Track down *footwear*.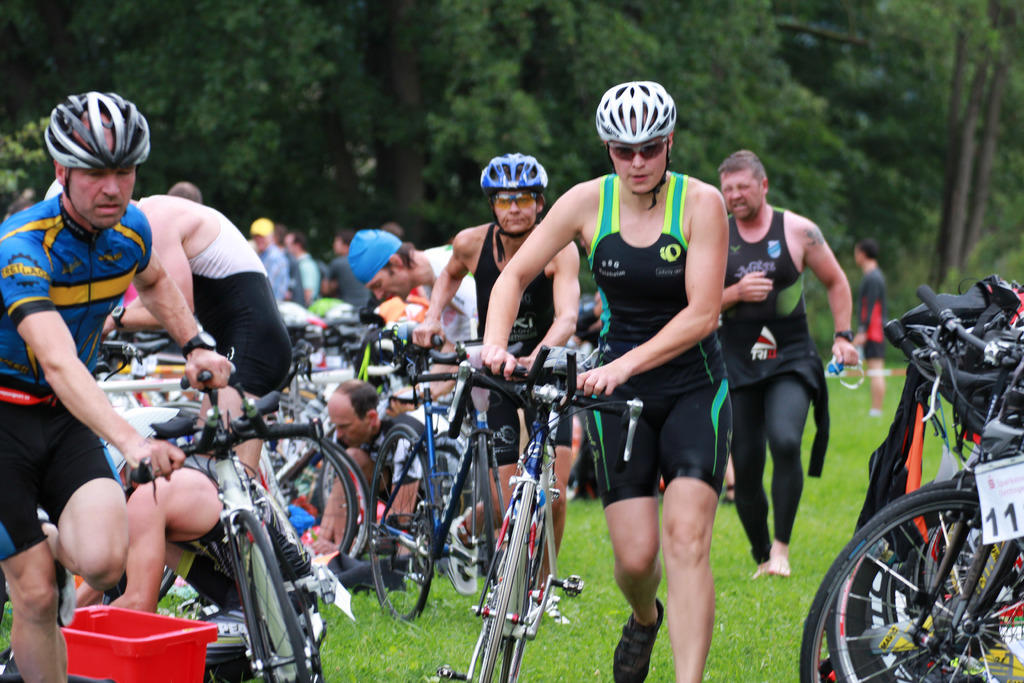
Tracked to detection(611, 599, 666, 682).
